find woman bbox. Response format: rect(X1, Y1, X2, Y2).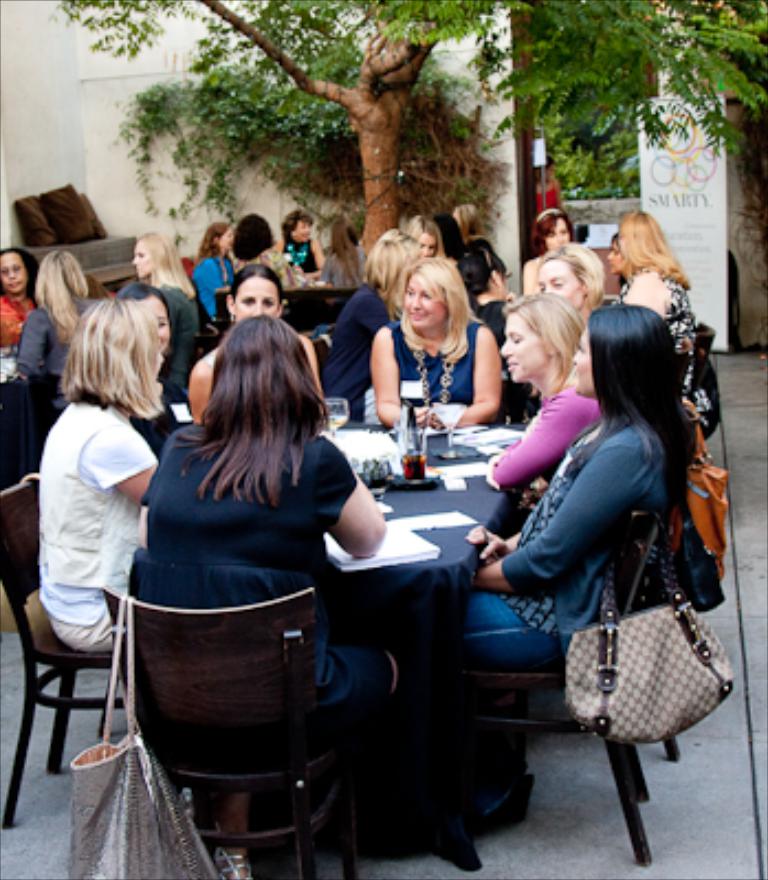
rect(196, 220, 235, 297).
